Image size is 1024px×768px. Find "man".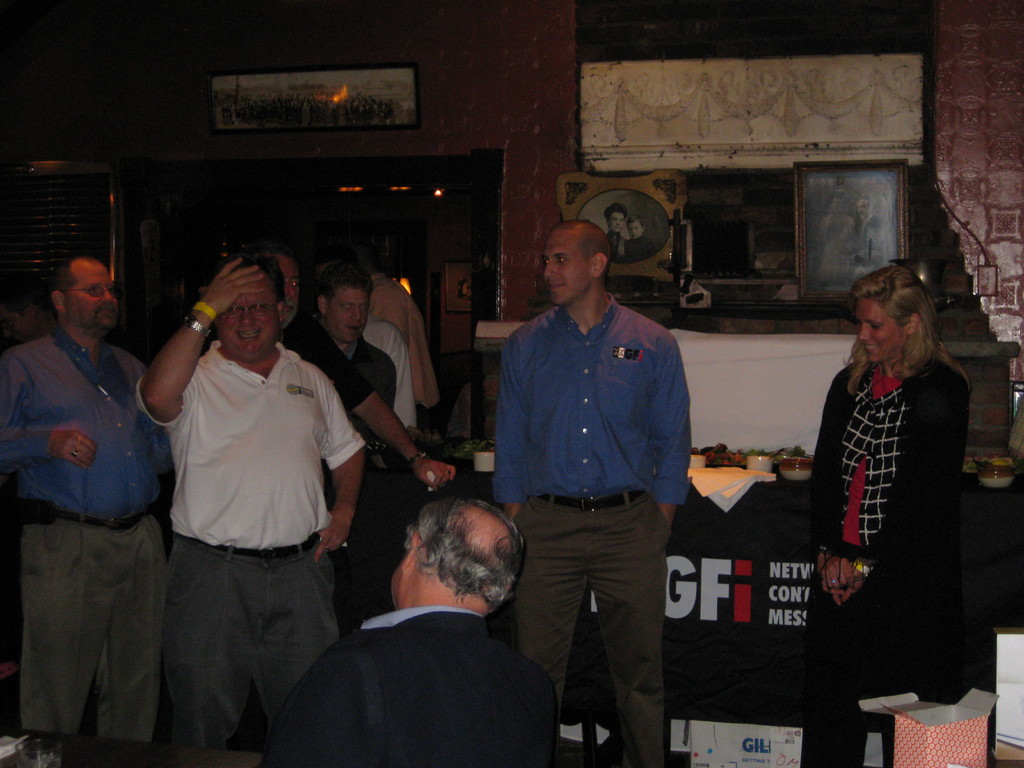
x1=310, y1=259, x2=397, y2=407.
